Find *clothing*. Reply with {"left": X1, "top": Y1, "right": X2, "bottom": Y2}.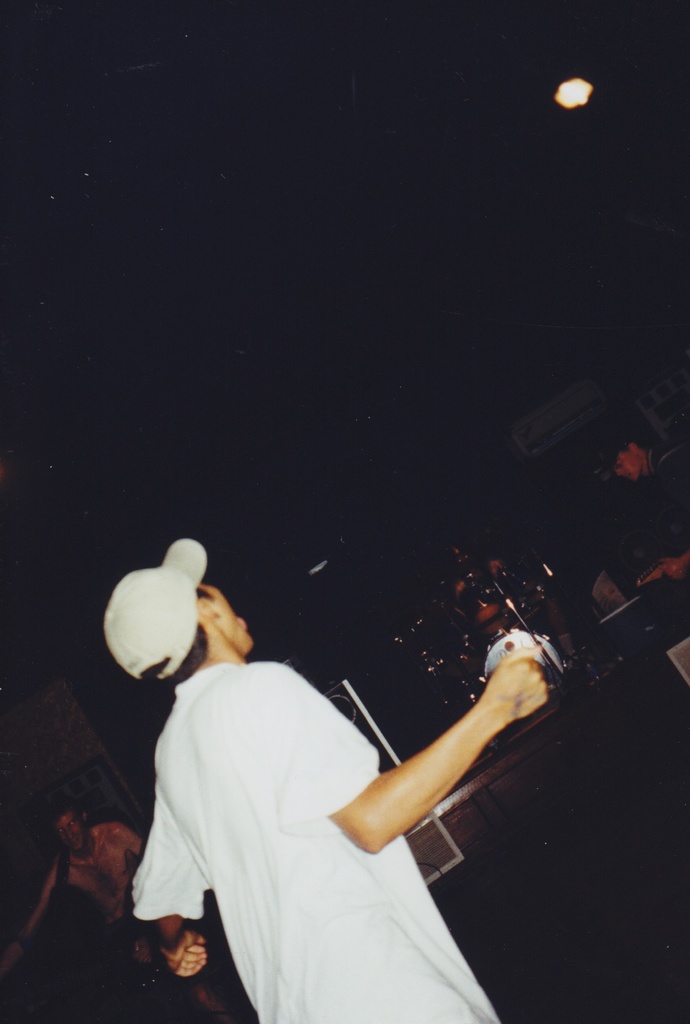
{"left": 127, "top": 652, "right": 497, "bottom": 1023}.
